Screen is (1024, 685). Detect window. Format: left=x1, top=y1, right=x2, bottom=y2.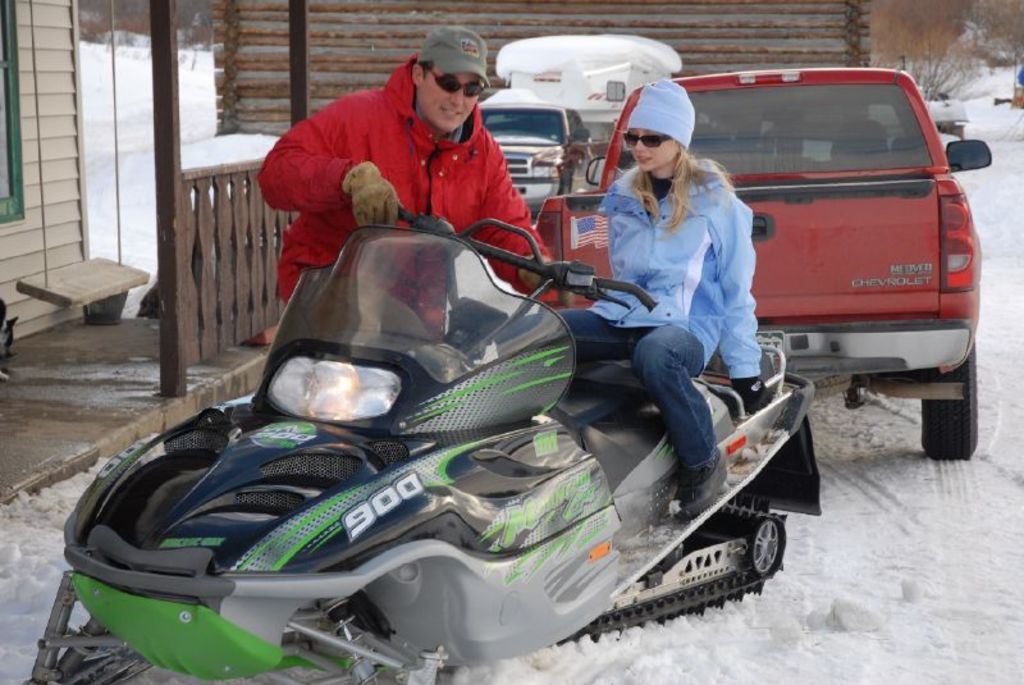
left=0, top=0, right=26, bottom=222.
